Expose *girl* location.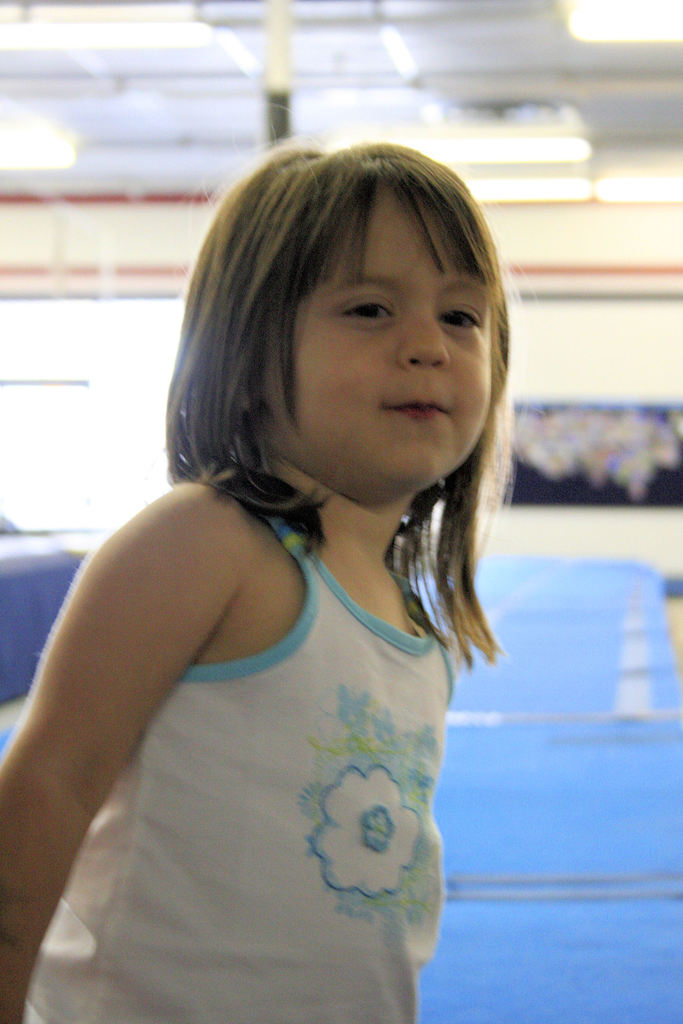
Exposed at bbox=(0, 116, 507, 1023).
